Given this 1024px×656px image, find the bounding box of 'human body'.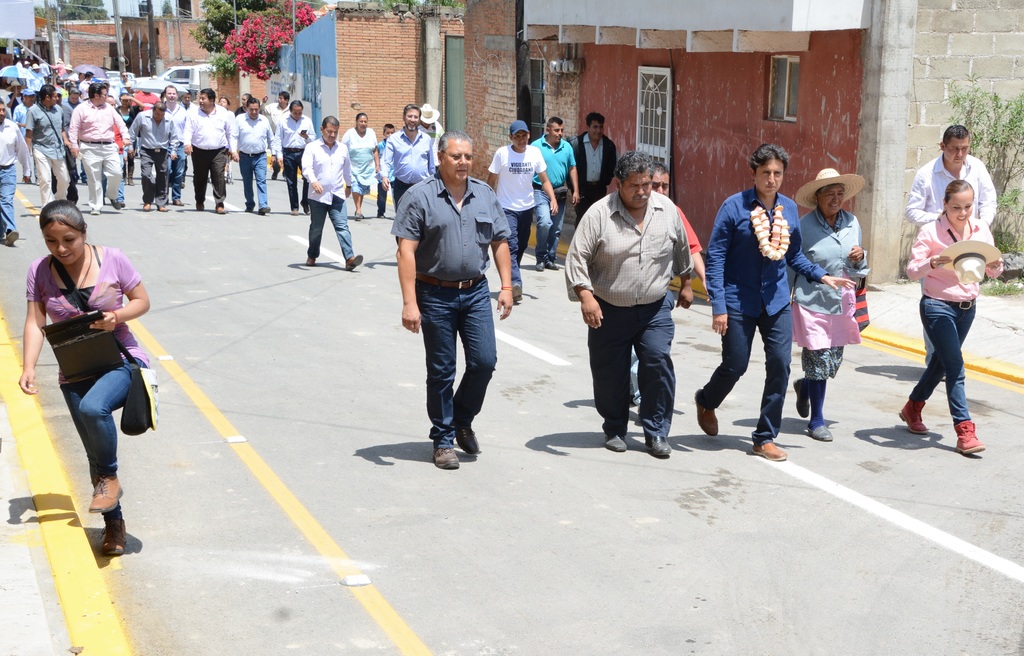
box(905, 217, 1000, 452).
